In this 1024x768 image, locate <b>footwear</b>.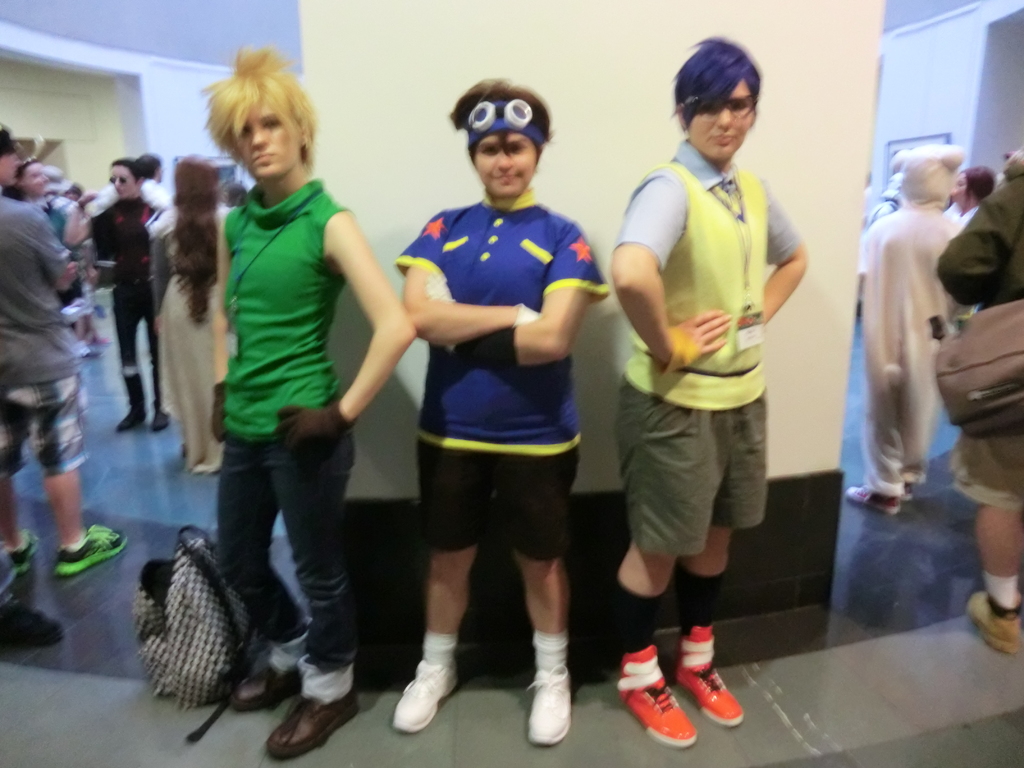
Bounding box: <box>666,620,752,732</box>.
